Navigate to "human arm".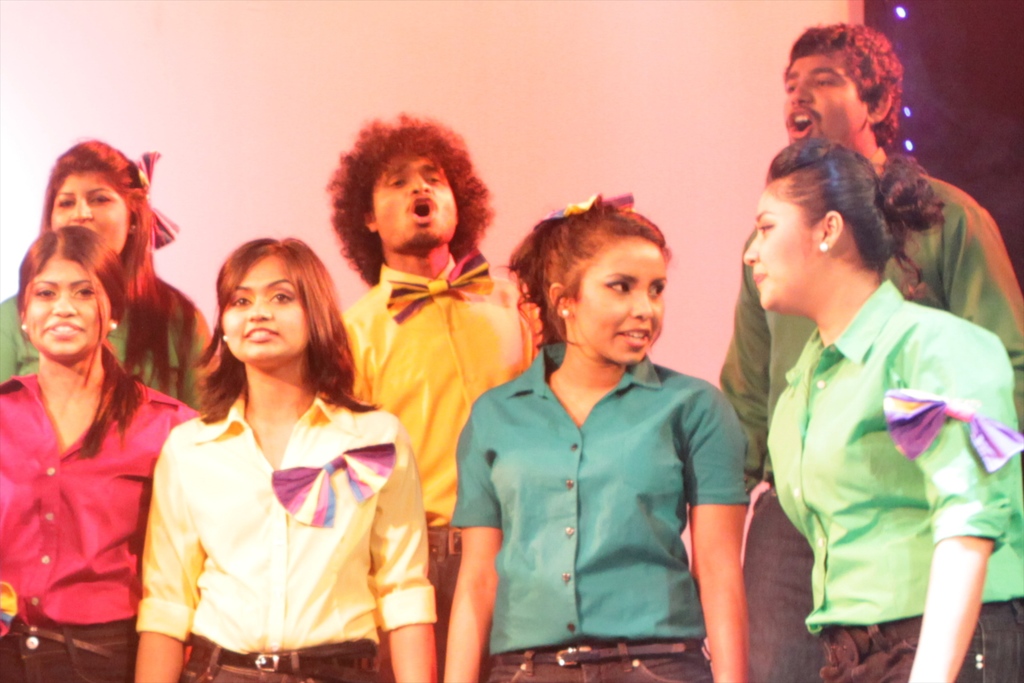
Navigation target: left=702, top=451, right=787, bottom=673.
